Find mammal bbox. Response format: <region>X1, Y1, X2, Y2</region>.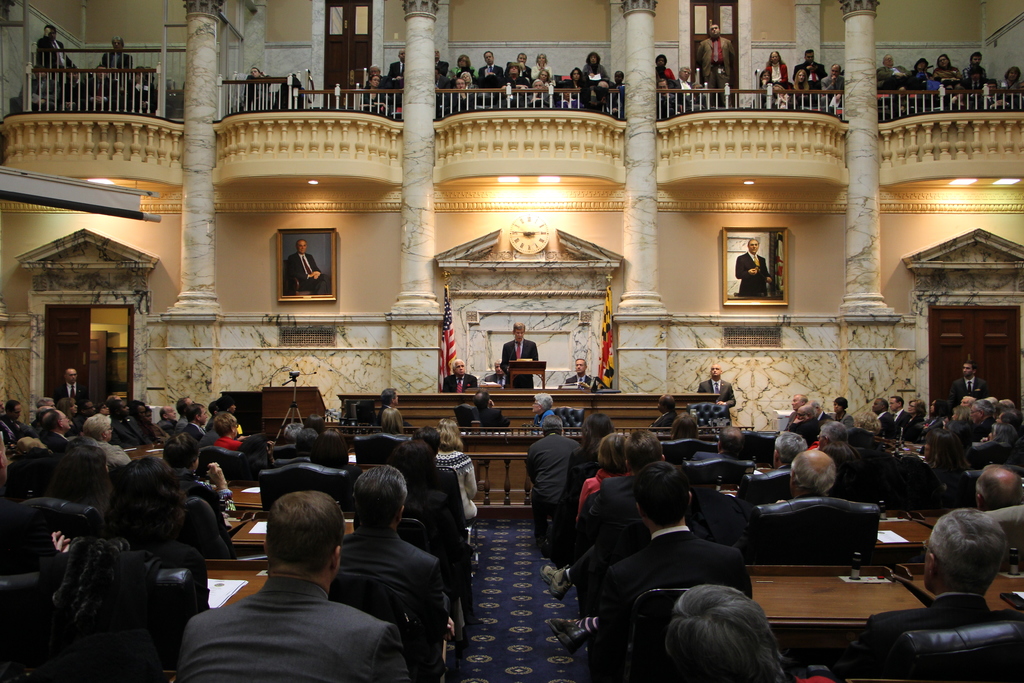
<region>99, 35, 131, 86</region>.
